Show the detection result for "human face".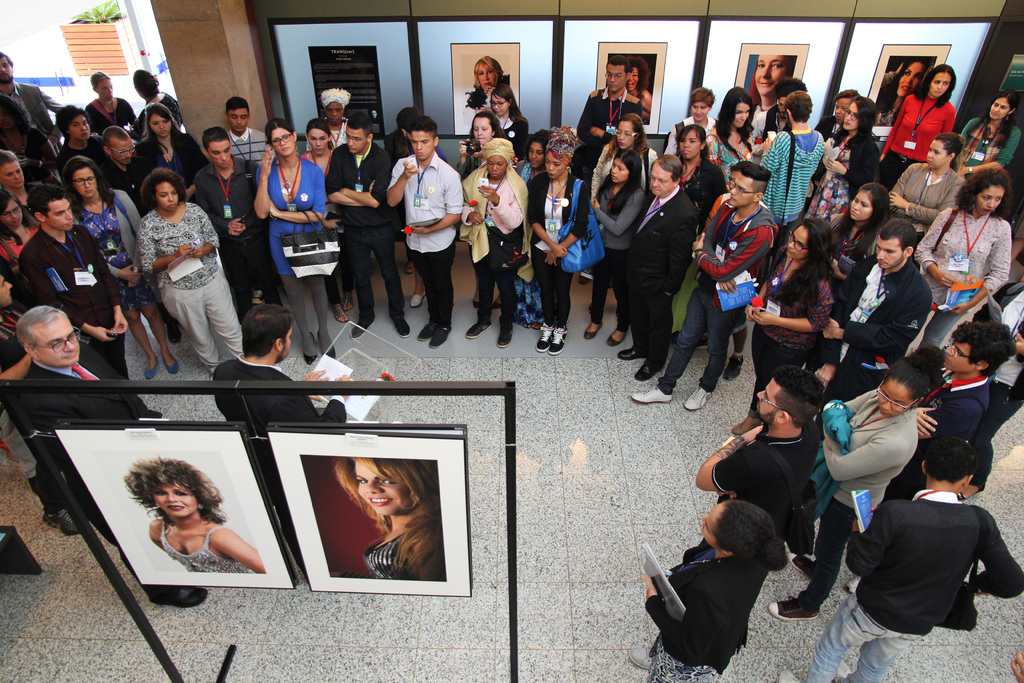
l=3, t=160, r=24, b=185.
